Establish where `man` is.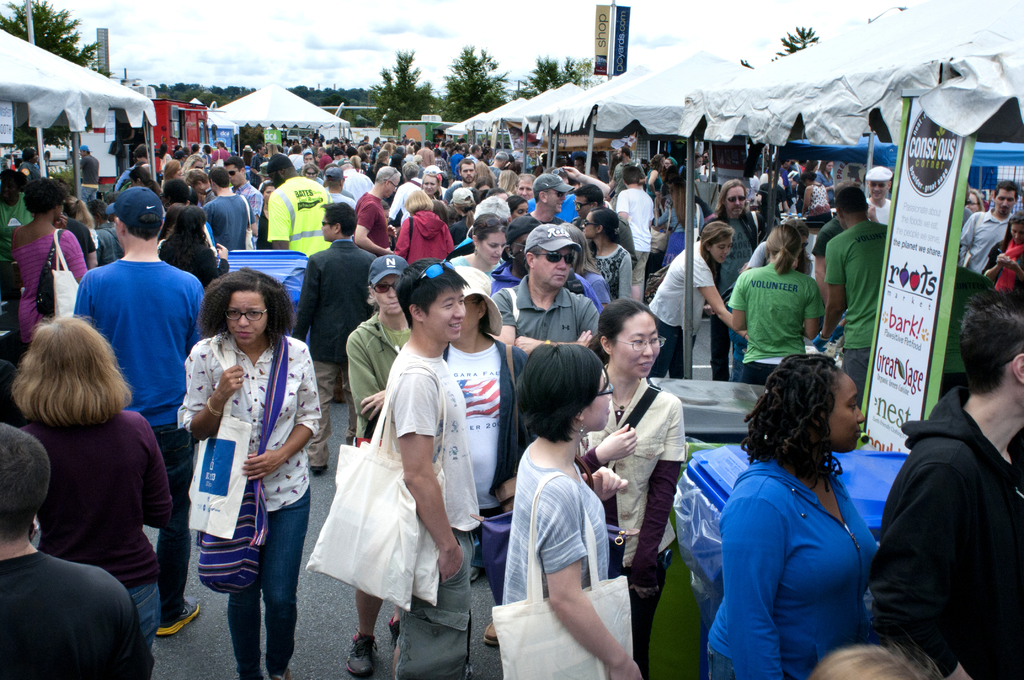
Established at Rect(491, 151, 509, 183).
